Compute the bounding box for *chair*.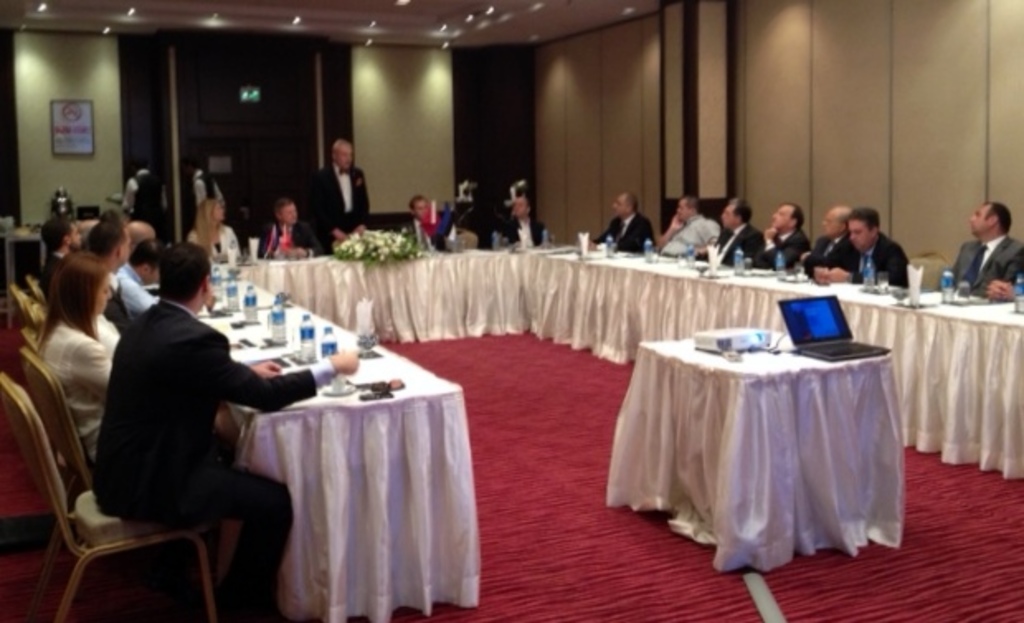
x1=35 y1=309 x2=46 y2=331.
